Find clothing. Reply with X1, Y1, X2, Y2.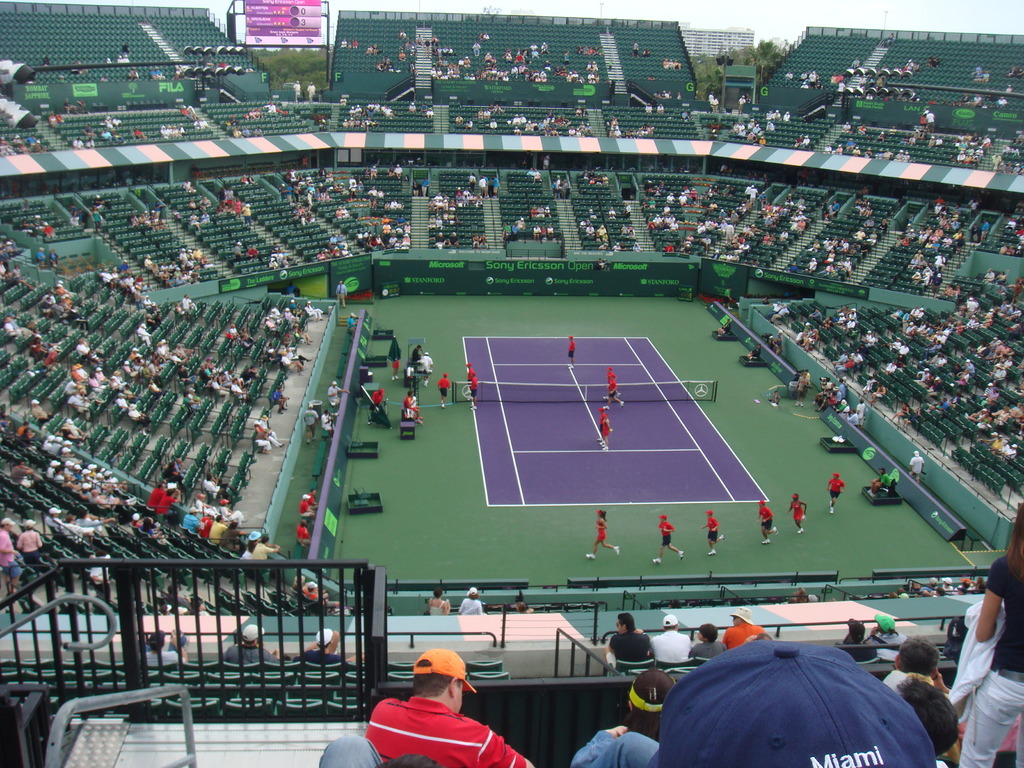
592, 730, 669, 767.
